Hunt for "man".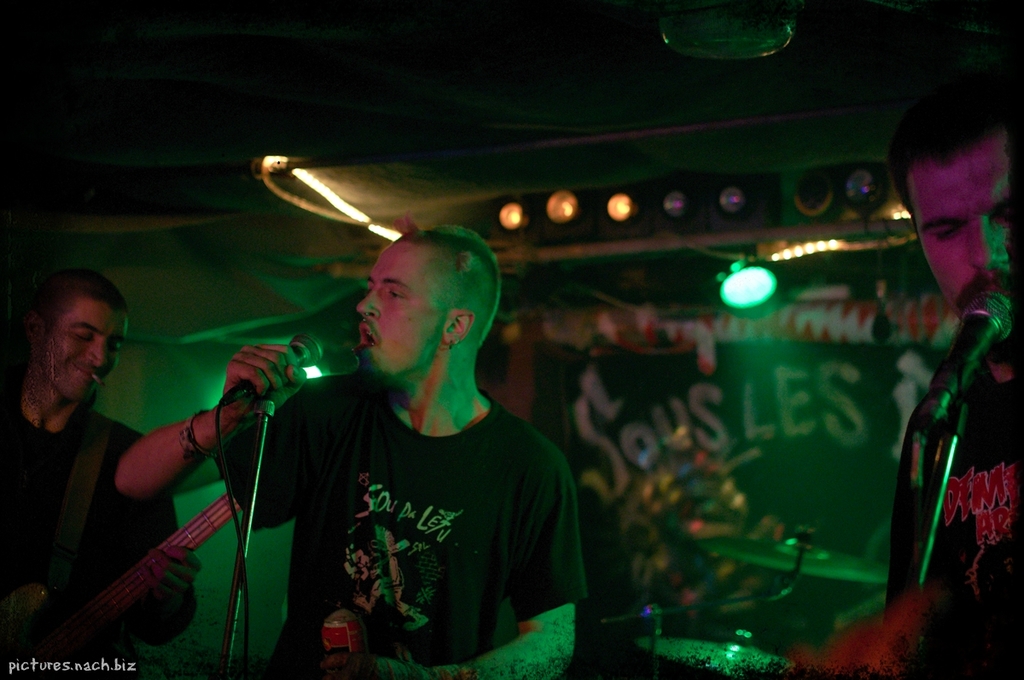
Hunted down at [0,276,201,679].
